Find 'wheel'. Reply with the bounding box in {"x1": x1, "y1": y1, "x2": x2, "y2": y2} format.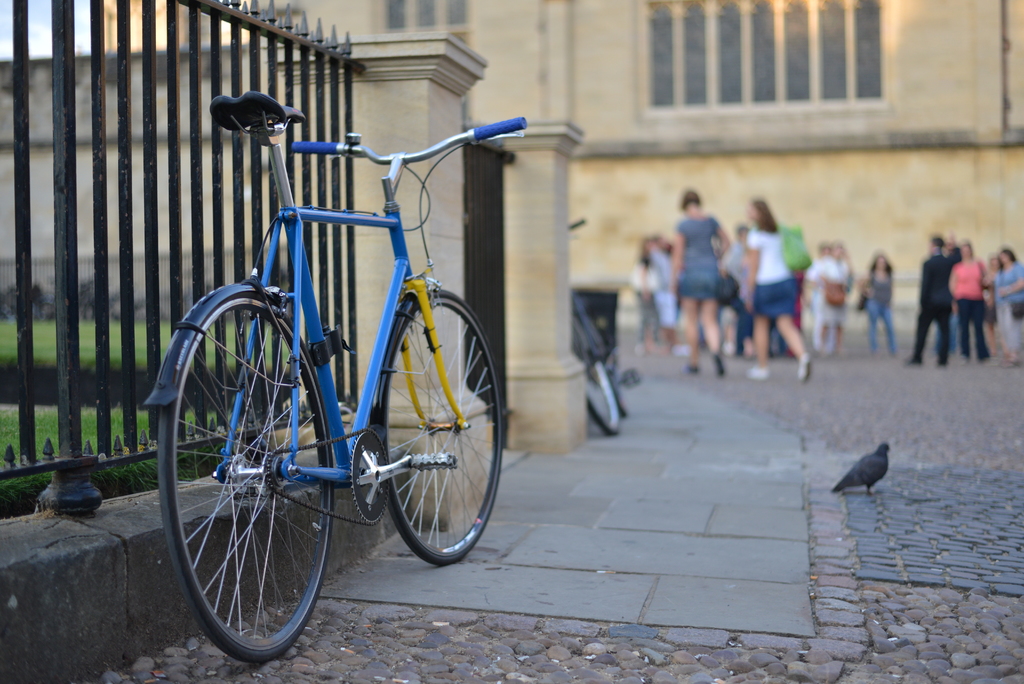
{"x1": 366, "y1": 285, "x2": 509, "y2": 574}.
